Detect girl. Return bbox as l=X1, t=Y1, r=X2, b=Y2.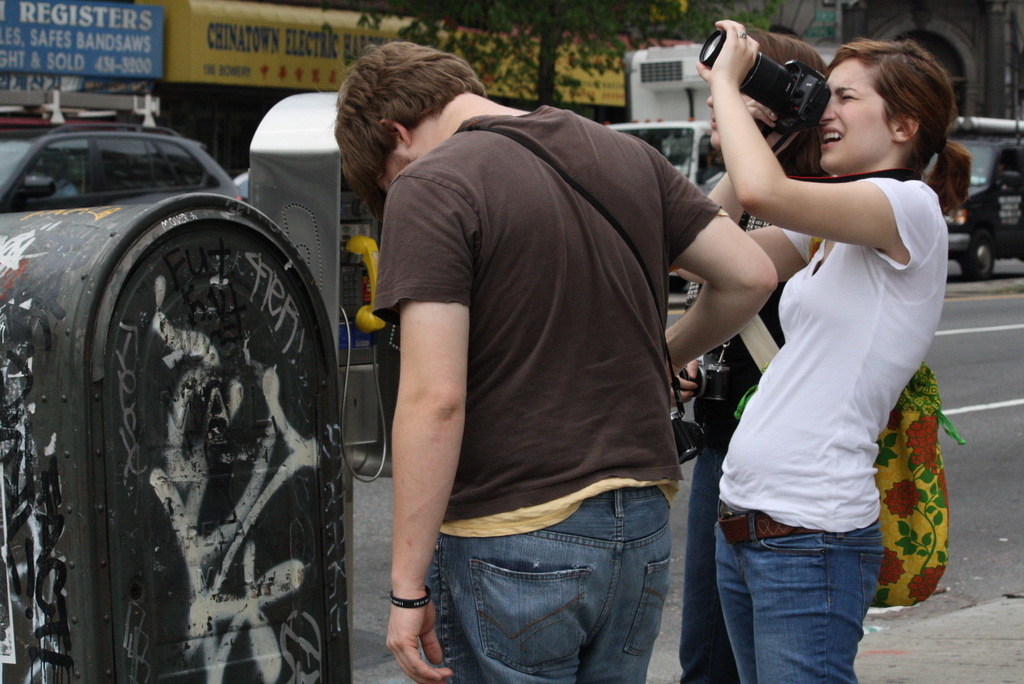
l=669, t=24, r=828, b=683.
